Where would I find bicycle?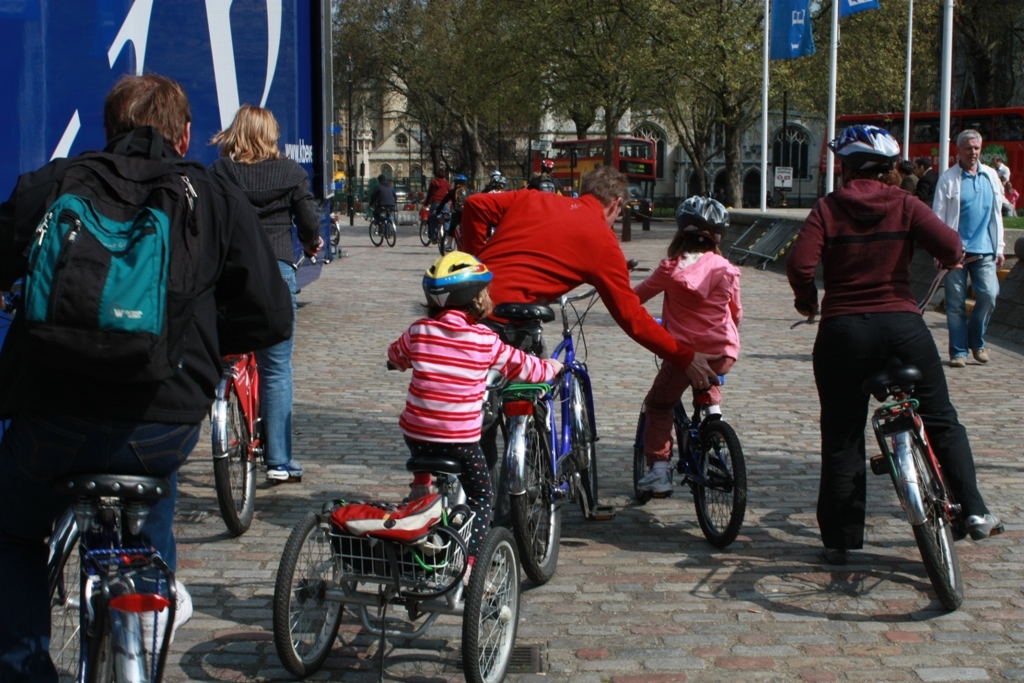
At pyautogui.locateOnScreen(418, 207, 450, 249).
